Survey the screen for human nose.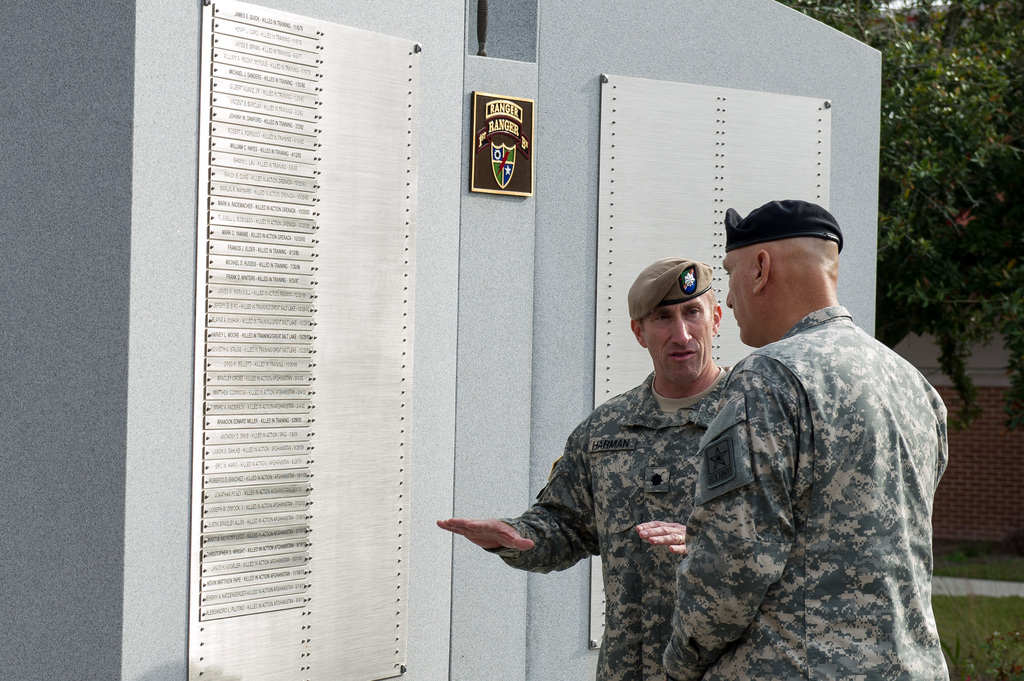
Survey found: {"x1": 671, "y1": 316, "x2": 694, "y2": 346}.
